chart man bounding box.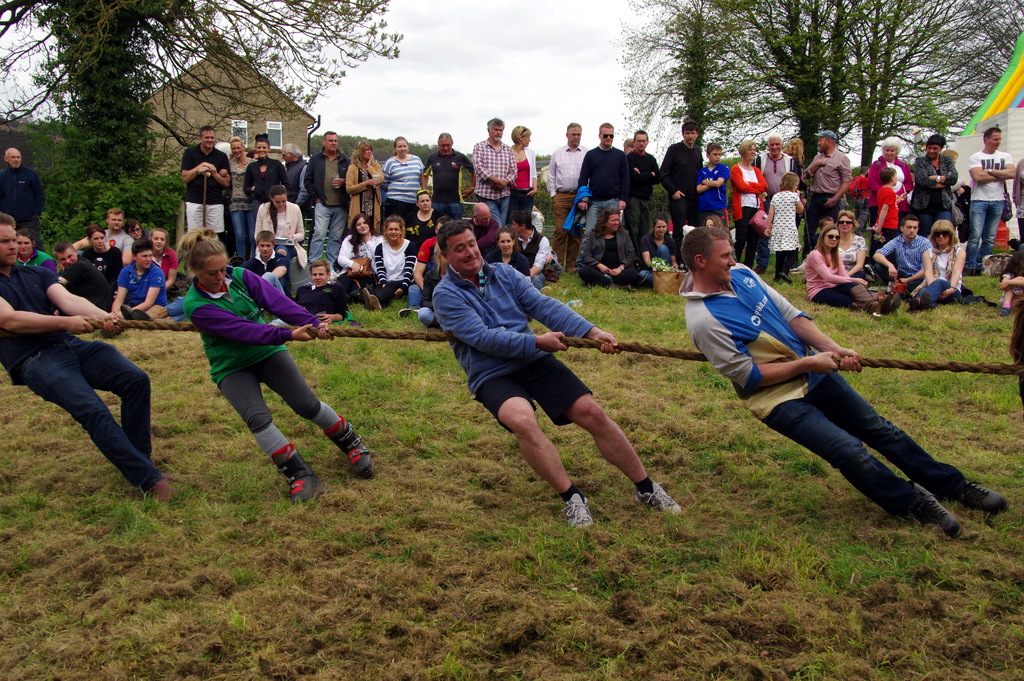
Charted: bbox=(796, 129, 850, 273).
